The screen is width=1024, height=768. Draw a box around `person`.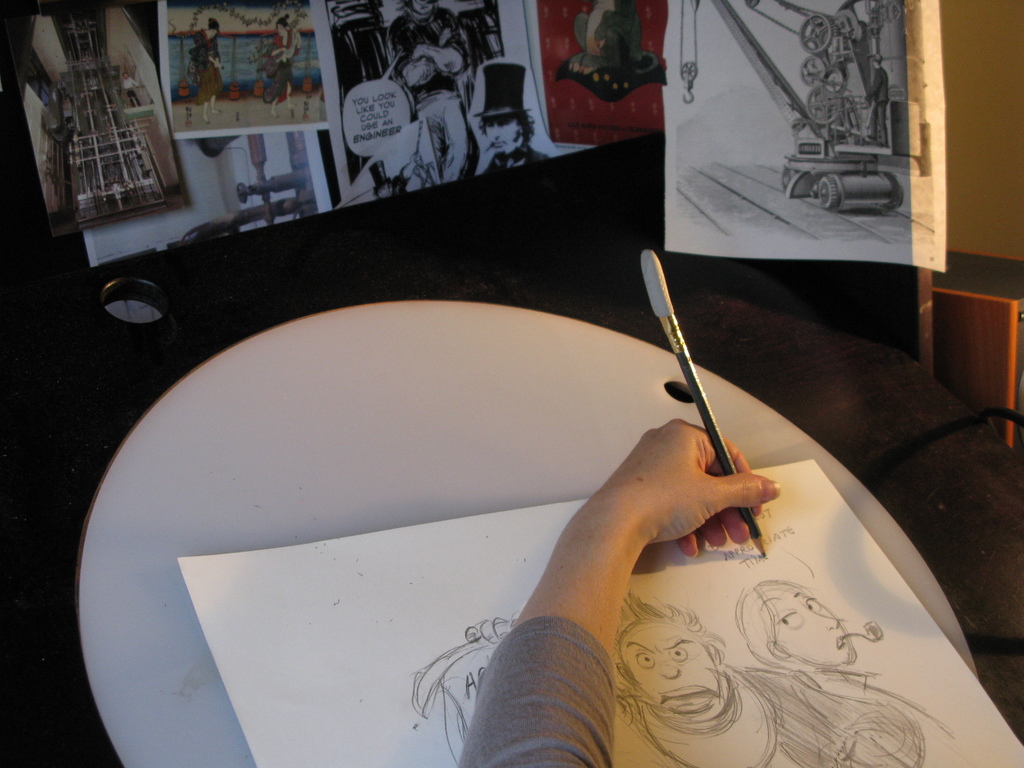
pyautogui.locateOnScreen(193, 18, 227, 129).
